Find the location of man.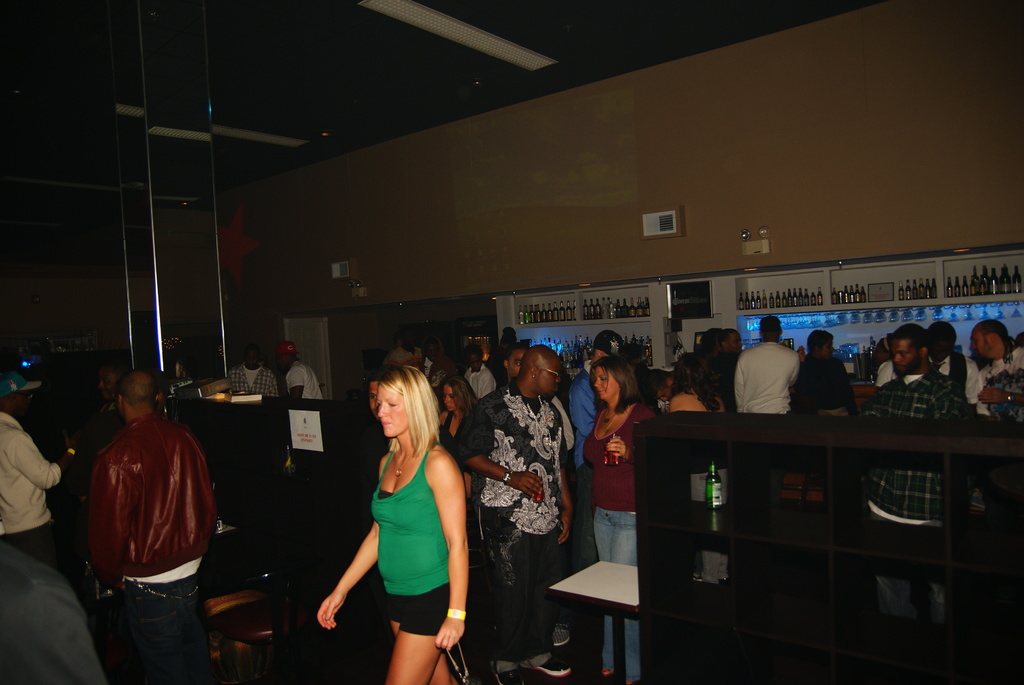
Location: <bbox>968, 321, 1023, 422</bbox>.
